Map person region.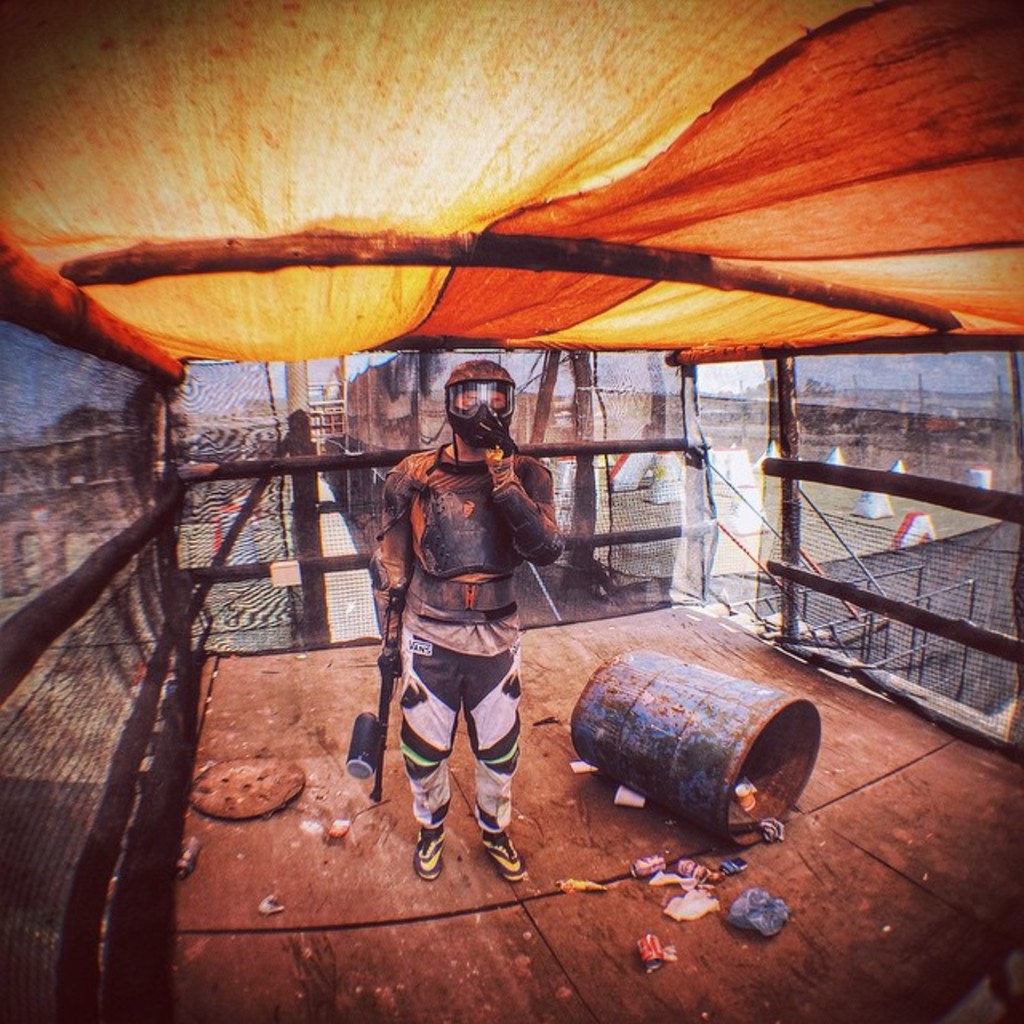
Mapped to [x1=384, y1=336, x2=568, y2=877].
